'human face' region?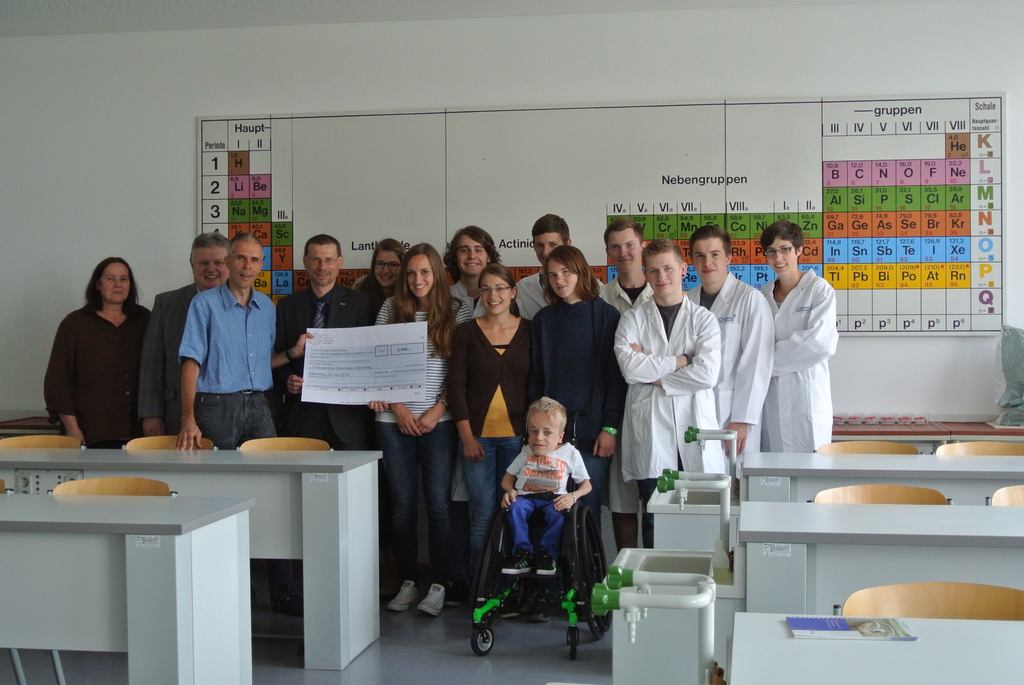
locate(229, 245, 261, 290)
